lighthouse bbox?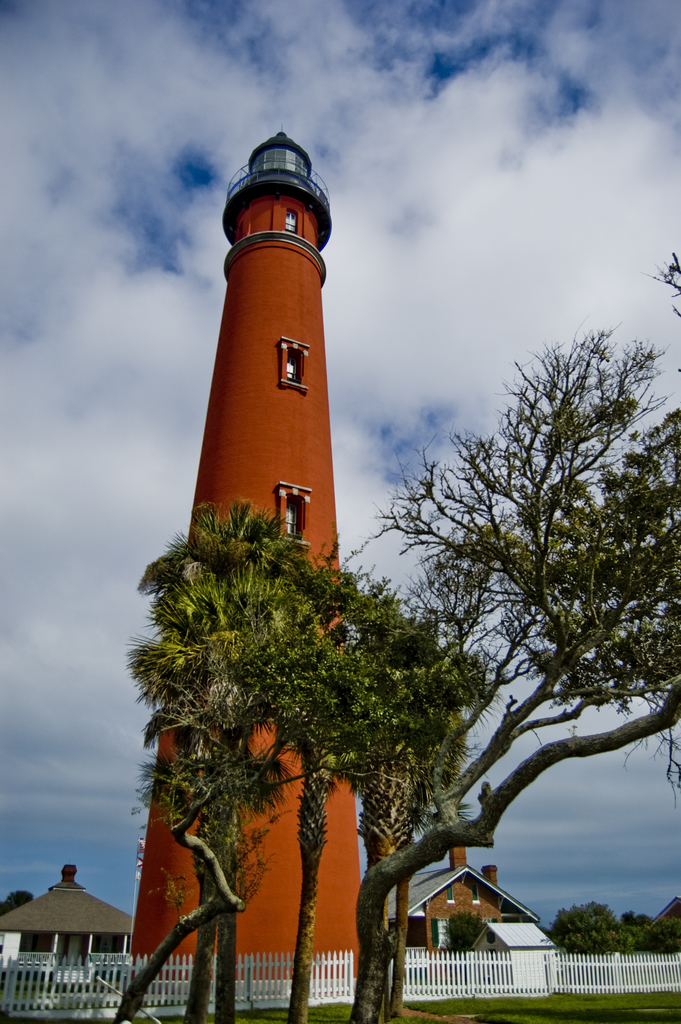
(140, 87, 449, 876)
